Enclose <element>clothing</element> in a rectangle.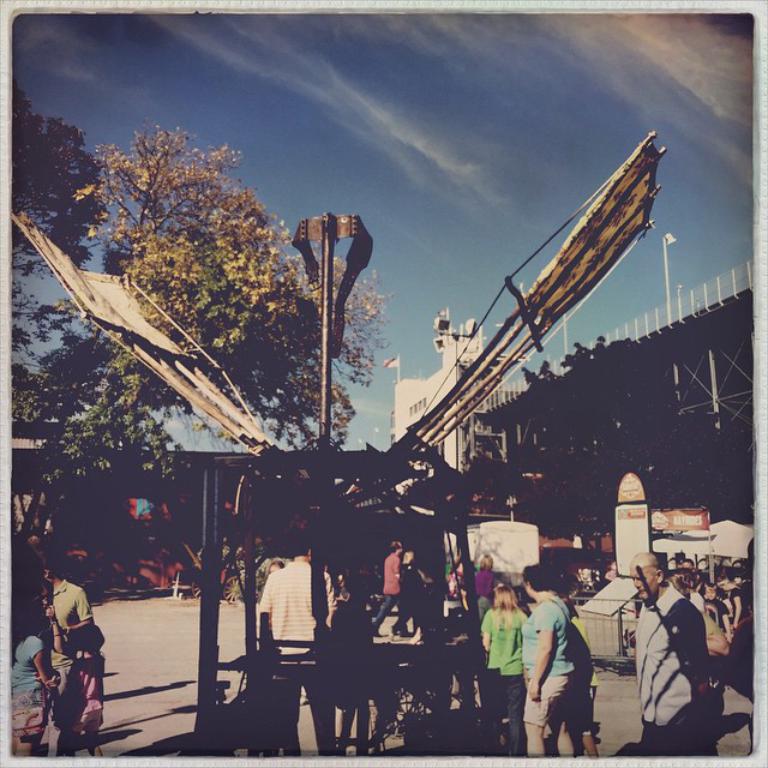
region(517, 592, 578, 730).
